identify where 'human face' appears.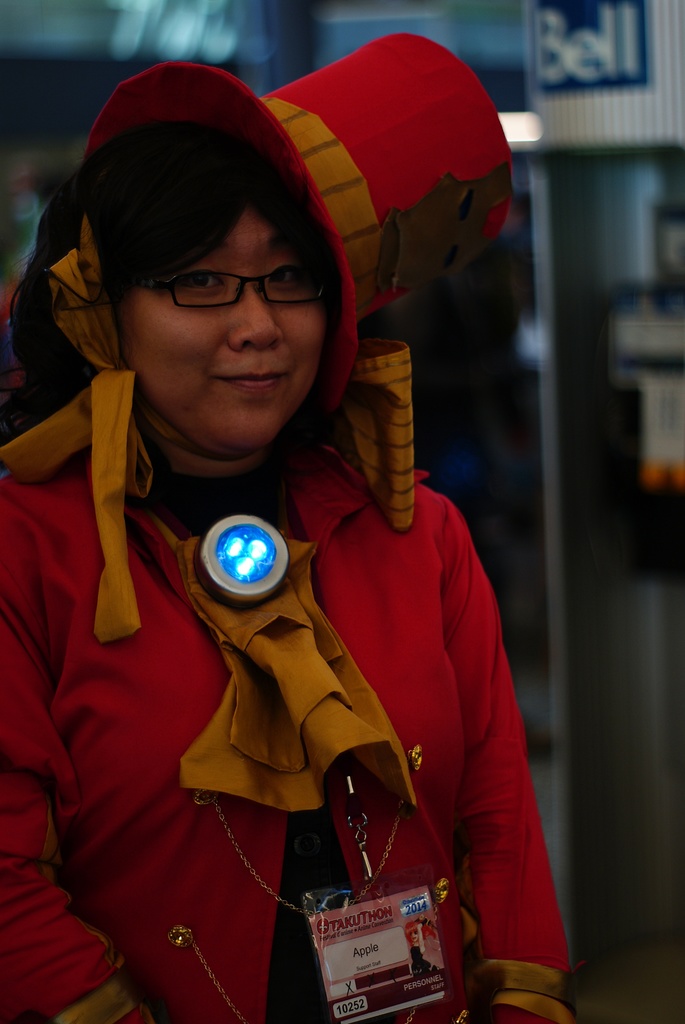
Appears at l=125, t=204, r=327, b=445.
